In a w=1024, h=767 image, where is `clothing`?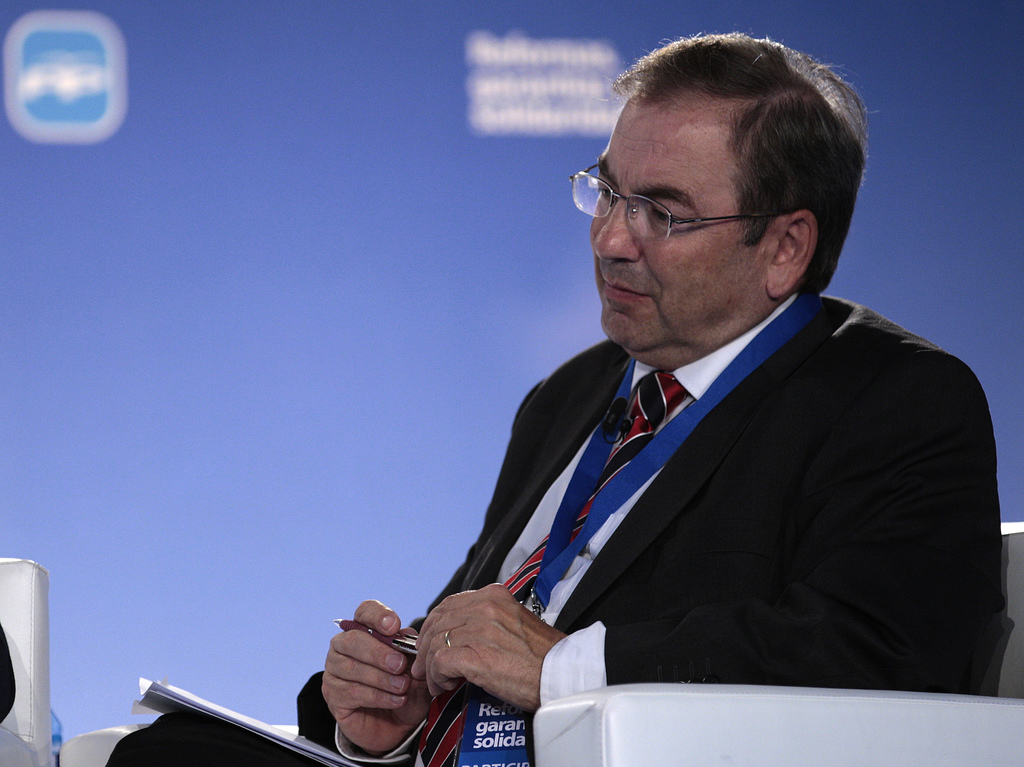
rect(107, 290, 1001, 766).
